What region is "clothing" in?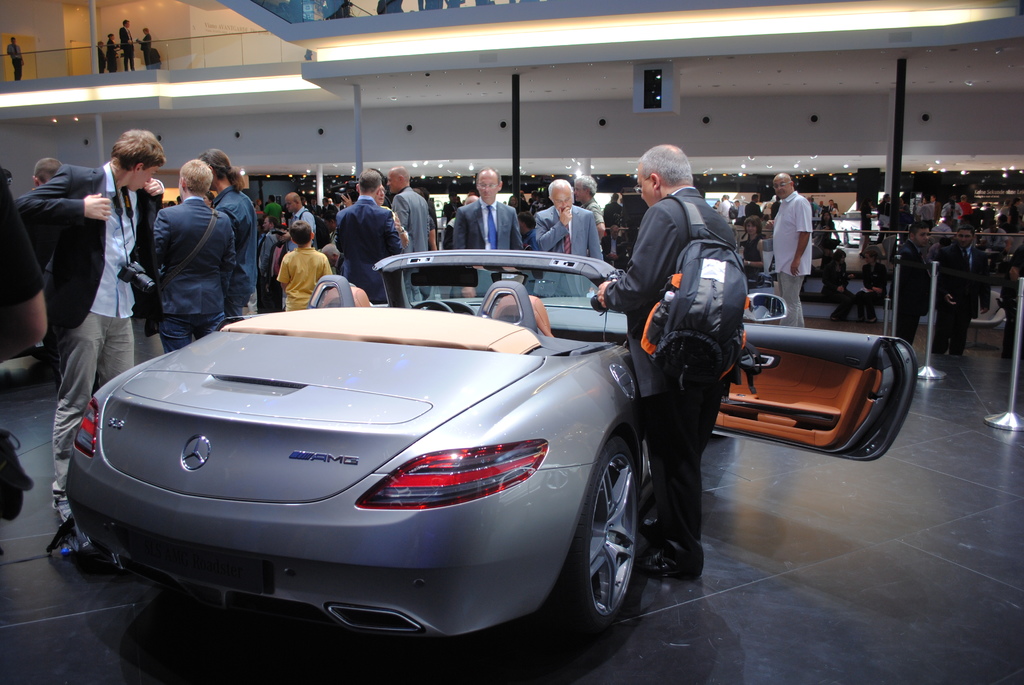
<box>828,203,837,216</box>.
